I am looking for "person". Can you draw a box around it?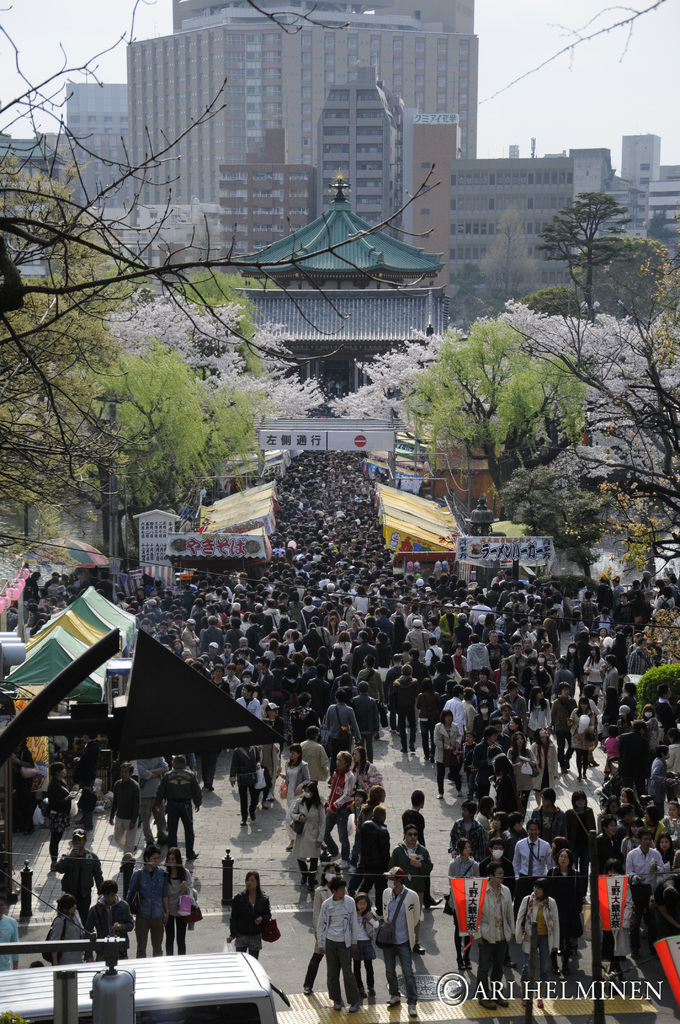
Sure, the bounding box is box=[321, 751, 360, 847].
